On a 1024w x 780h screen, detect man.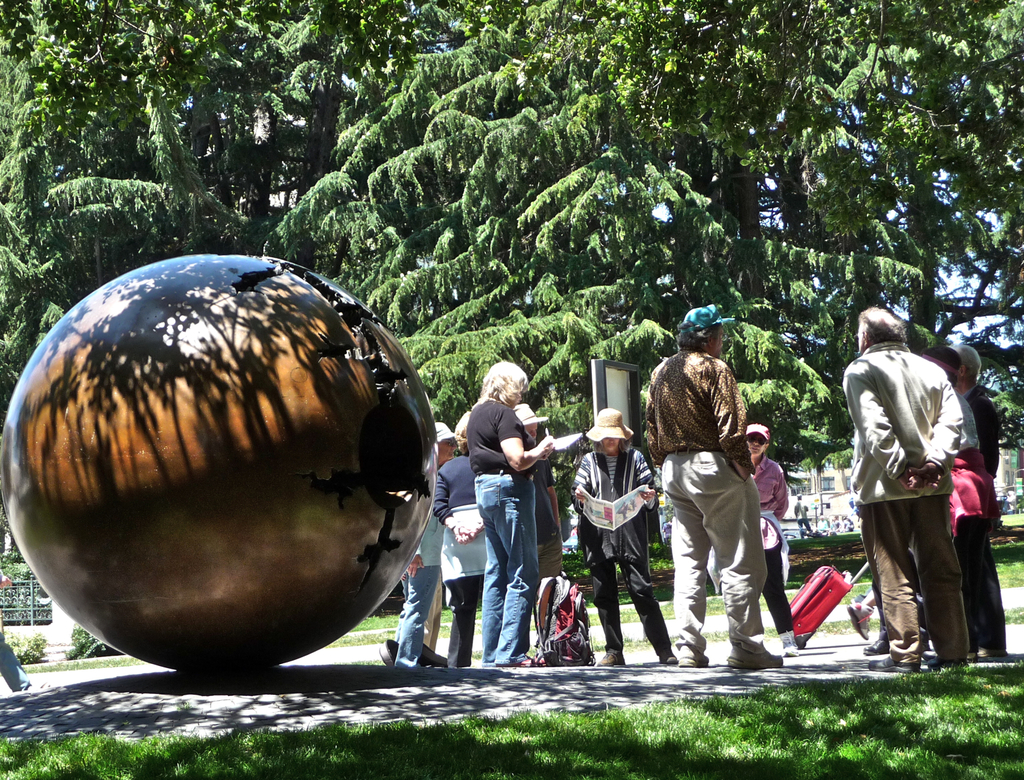
<bbox>847, 300, 991, 672</bbox>.
